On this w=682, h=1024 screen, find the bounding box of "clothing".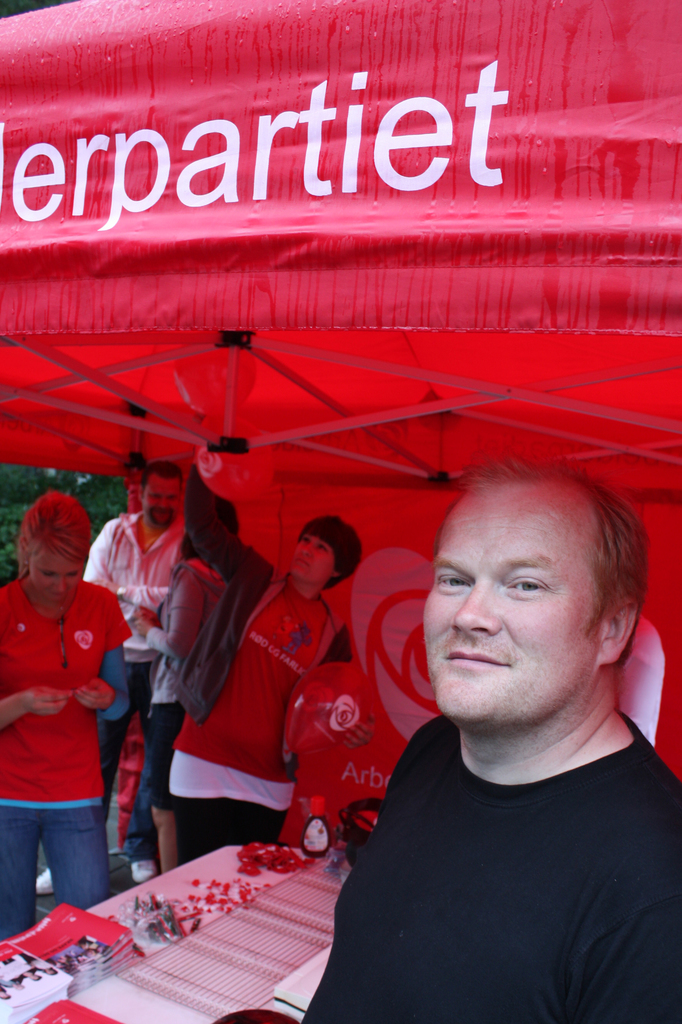
Bounding box: detection(186, 461, 361, 869).
